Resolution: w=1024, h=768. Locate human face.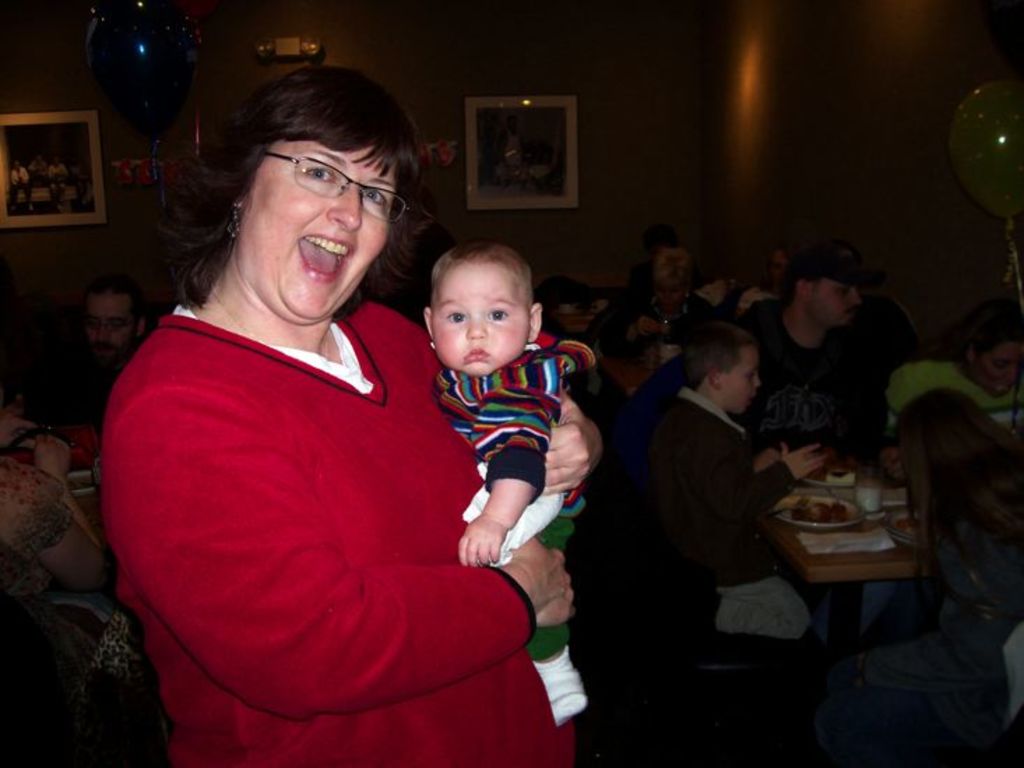
rect(721, 341, 763, 415).
